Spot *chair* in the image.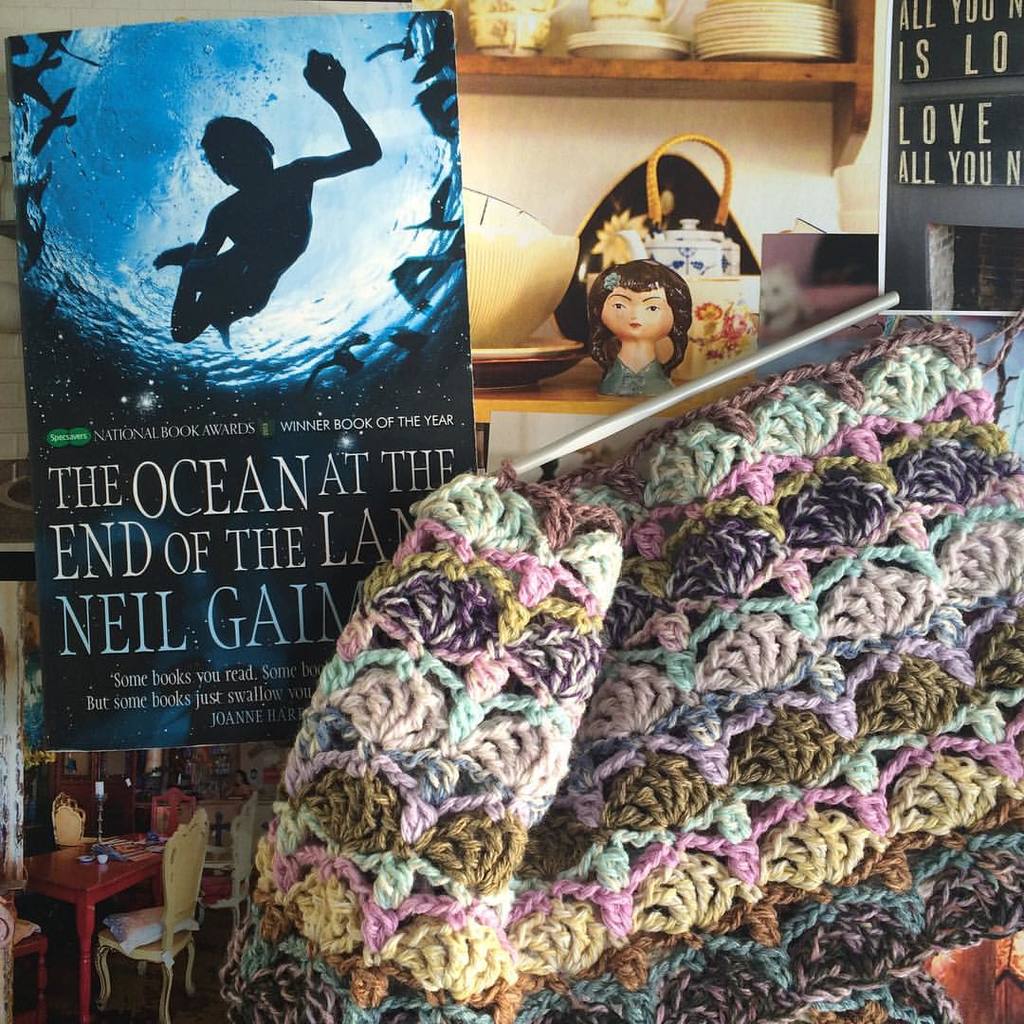
*chair* found at 190, 789, 260, 938.
